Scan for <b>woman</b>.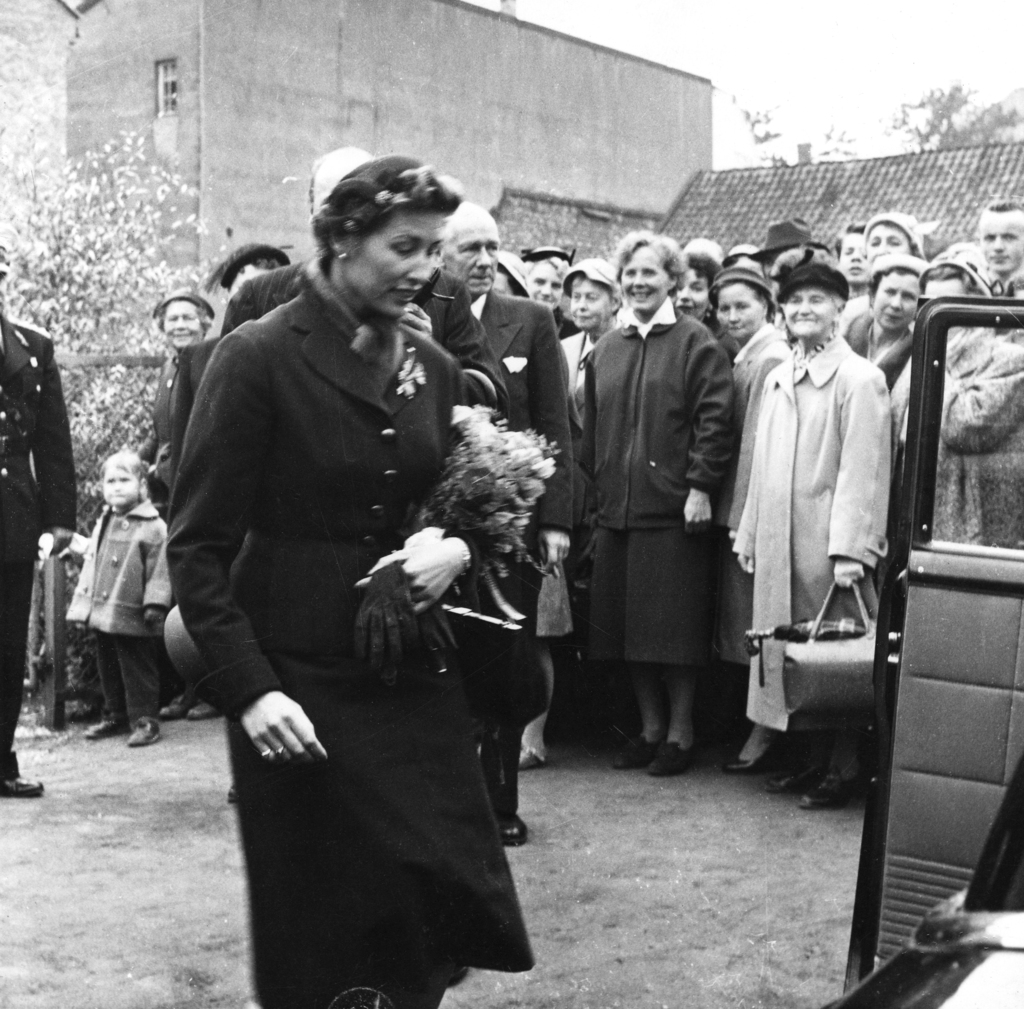
Scan result: box(129, 268, 213, 521).
